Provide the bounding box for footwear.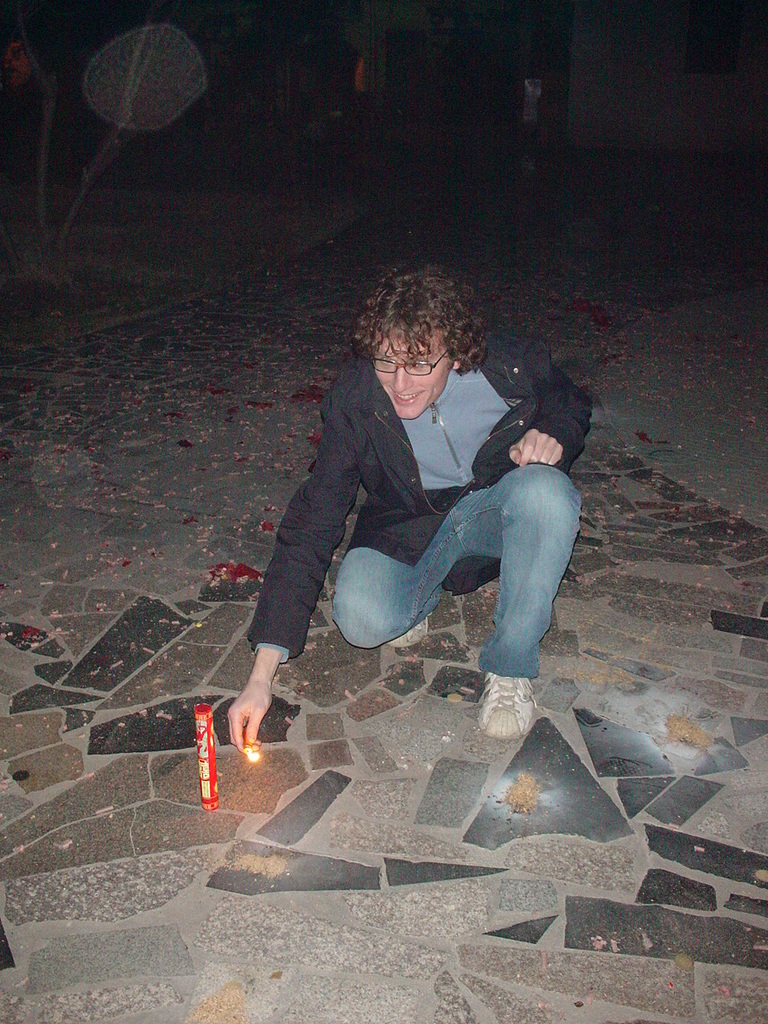
<bbox>474, 670, 558, 738</bbox>.
